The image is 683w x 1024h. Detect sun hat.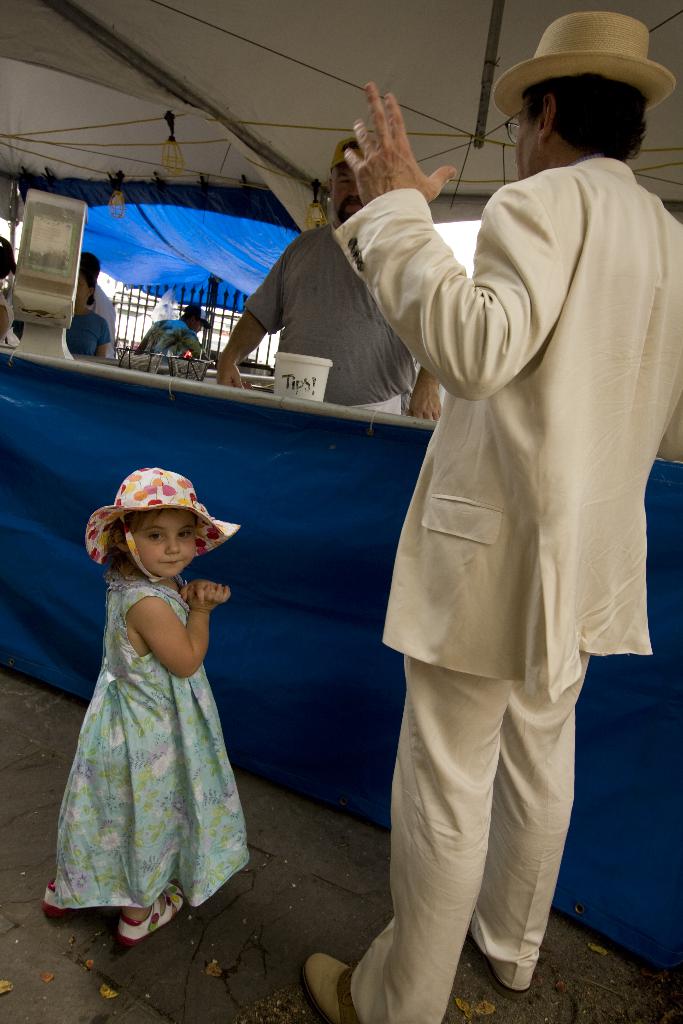
Detection: crop(81, 468, 239, 579).
